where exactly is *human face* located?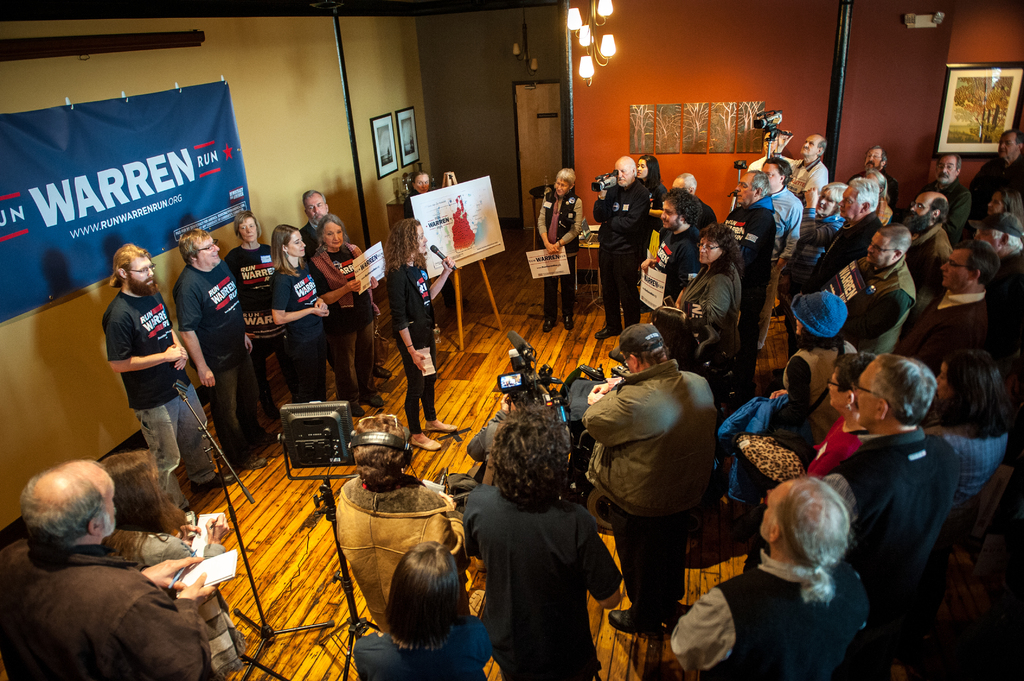
Its bounding box is Rect(815, 188, 834, 214).
